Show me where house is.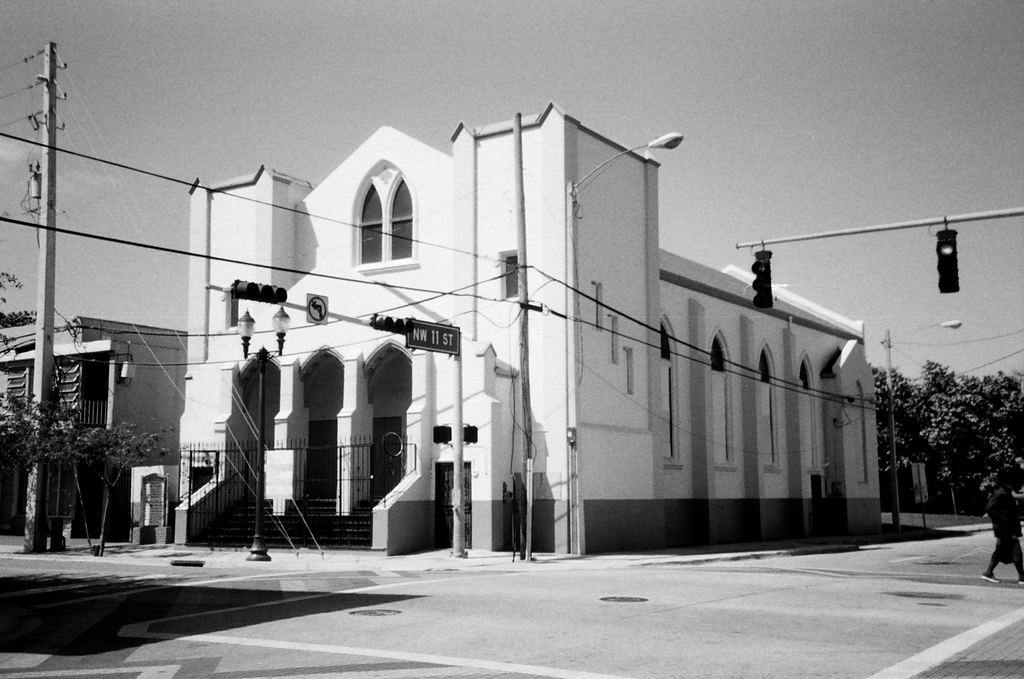
house is at locate(769, 310, 885, 543).
